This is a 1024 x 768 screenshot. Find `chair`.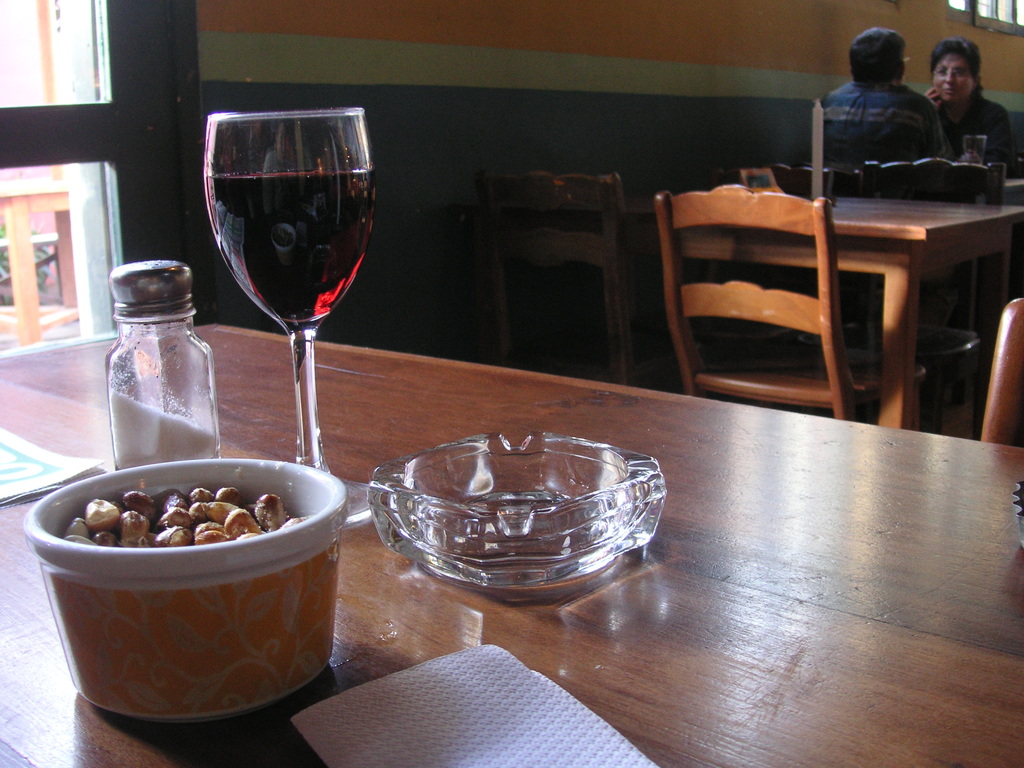
Bounding box: {"x1": 632, "y1": 182, "x2": 936, "y2": 401}.
